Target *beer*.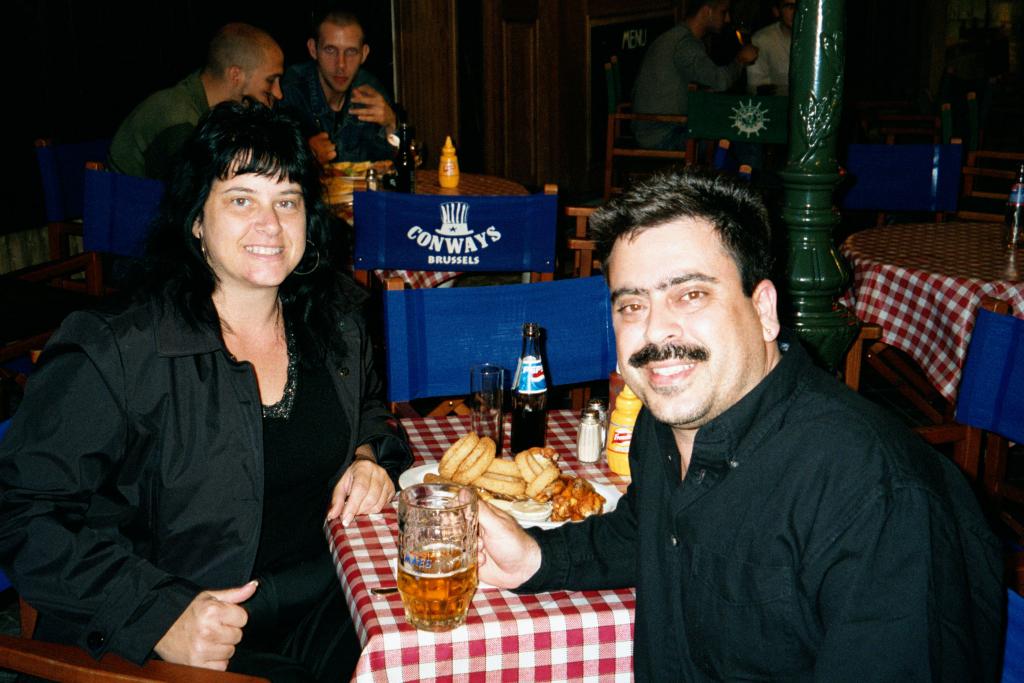
Target region: left=393, top=541, right=479, bottom=633.
